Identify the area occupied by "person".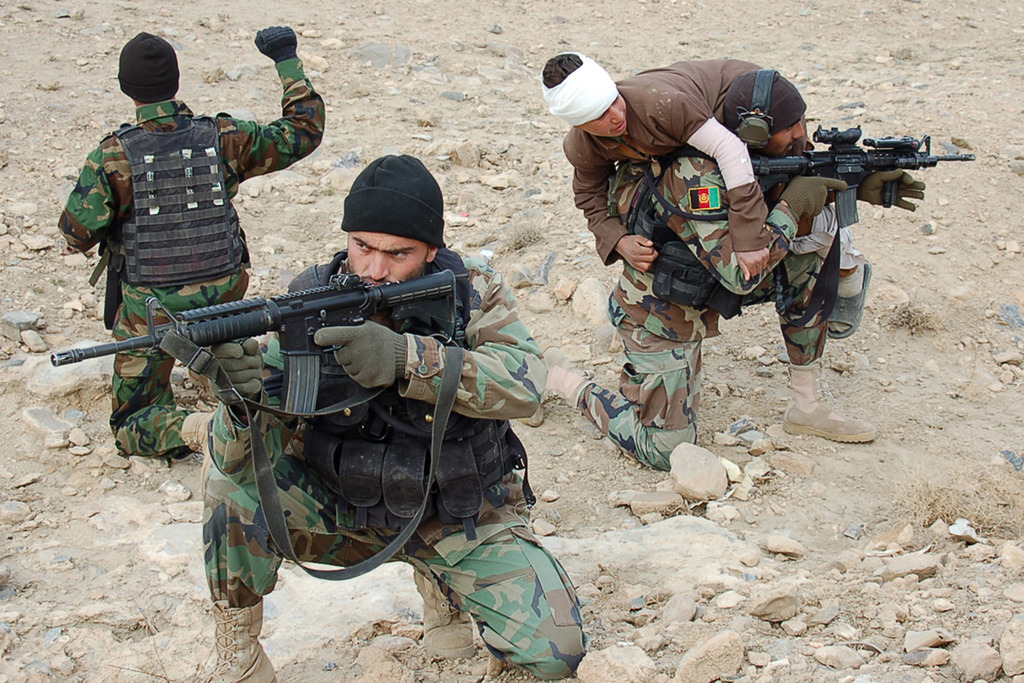
Area: left=56, top=35, right=340, bottom=457.
